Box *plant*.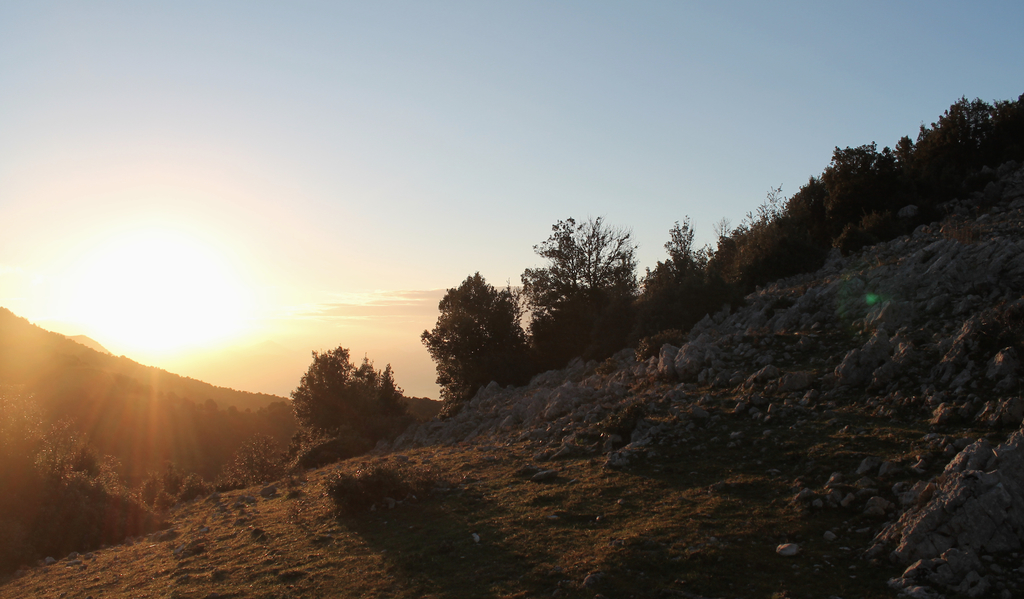
<region>212, 475, 243, 490</region>.
